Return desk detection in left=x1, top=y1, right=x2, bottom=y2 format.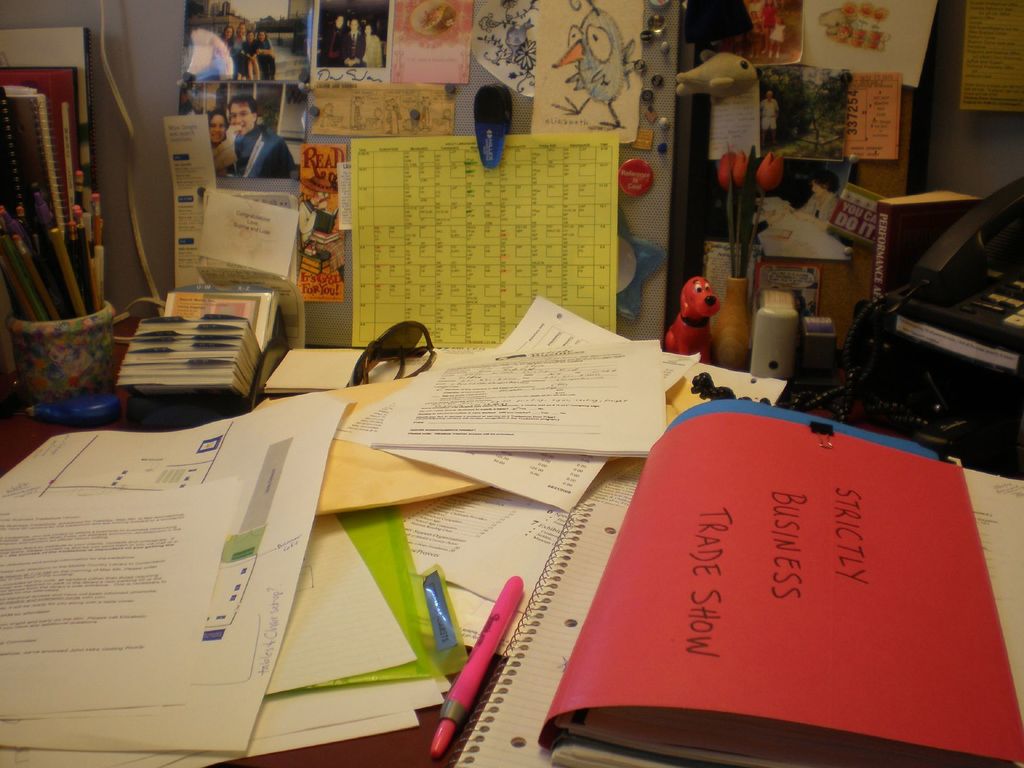
left=58, top=219, right=949, bottom=750.
